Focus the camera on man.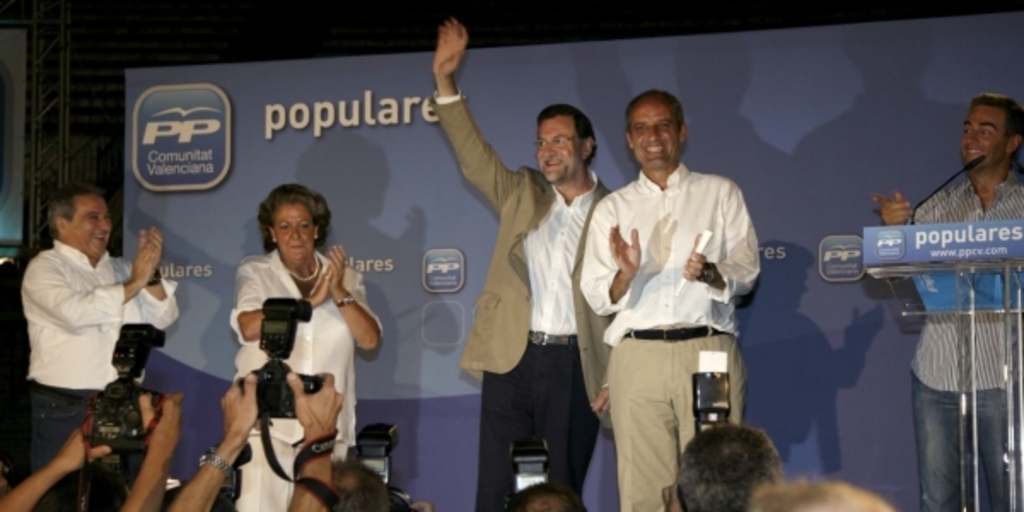
Focus region: BBox(872, 96, 1022, 509).
